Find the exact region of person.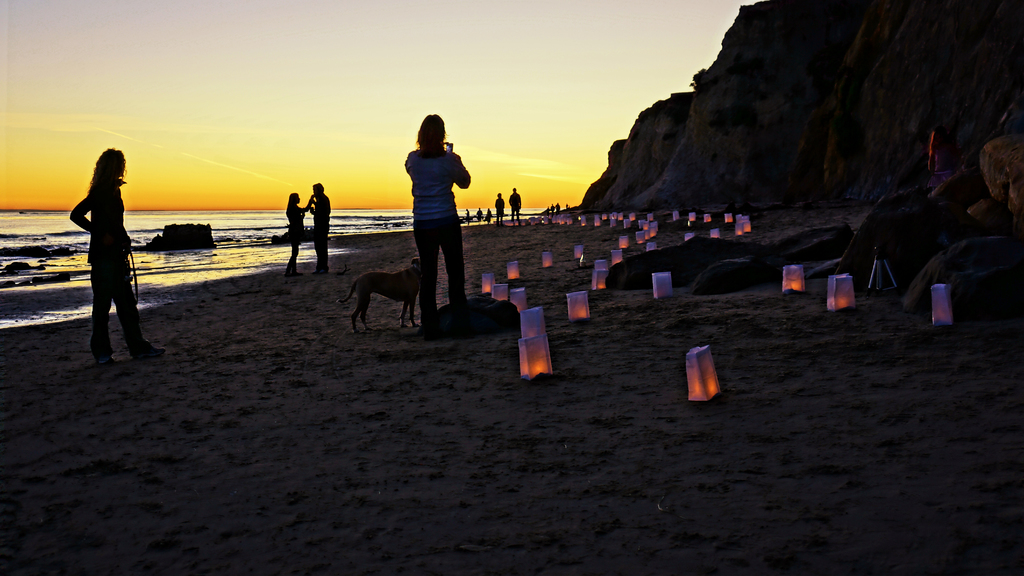
Exact region: 554/200/562/210.
